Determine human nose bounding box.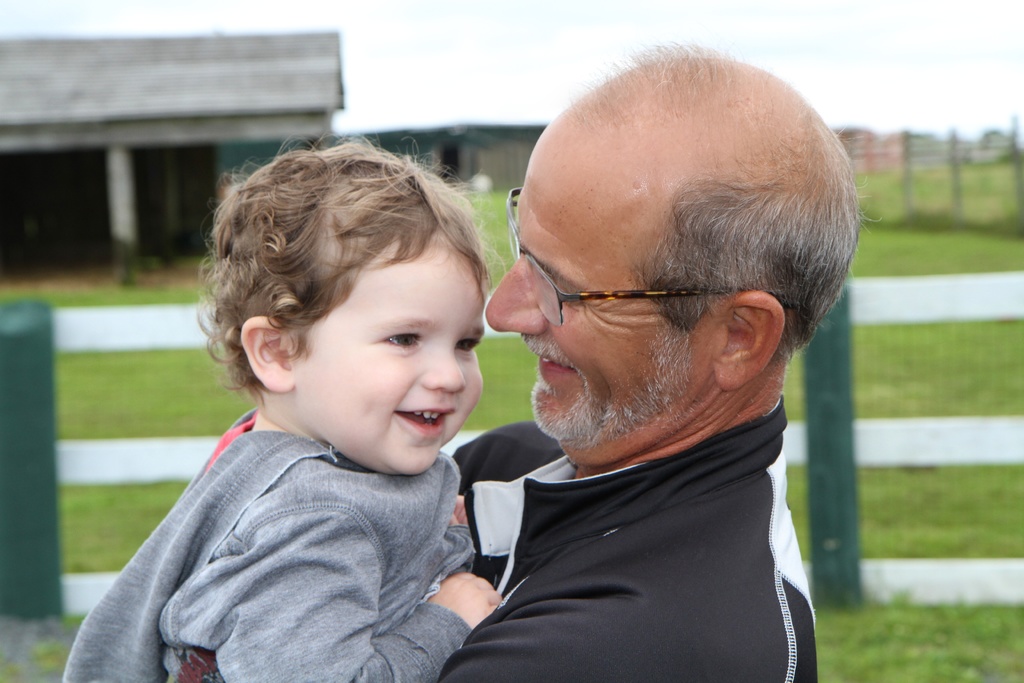
Determined: bbox=(422, 357, 470, 397).
